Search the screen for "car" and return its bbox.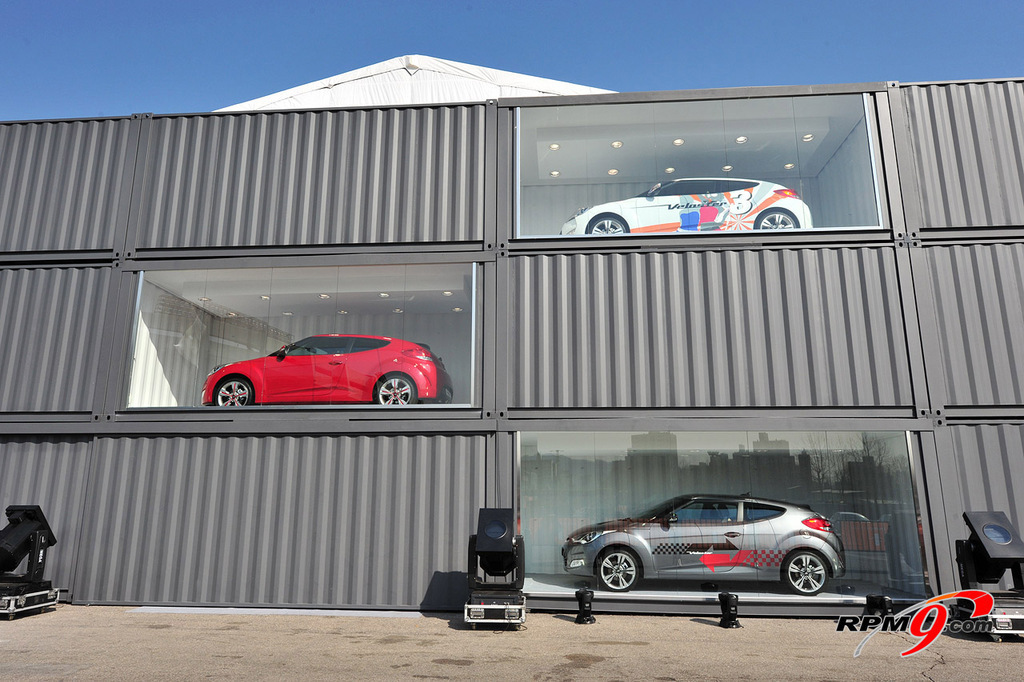
Found: (left=196, top=323, right=452, bottom=415).
